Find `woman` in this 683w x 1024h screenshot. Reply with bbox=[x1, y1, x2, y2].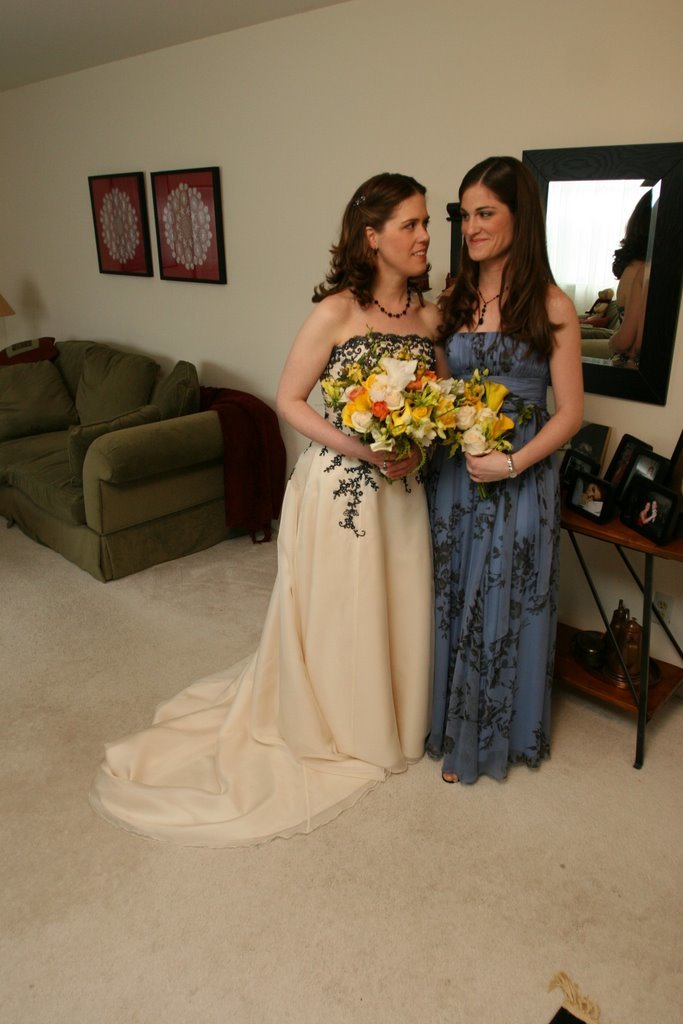
bbox=[418, 162, 584, 784].
